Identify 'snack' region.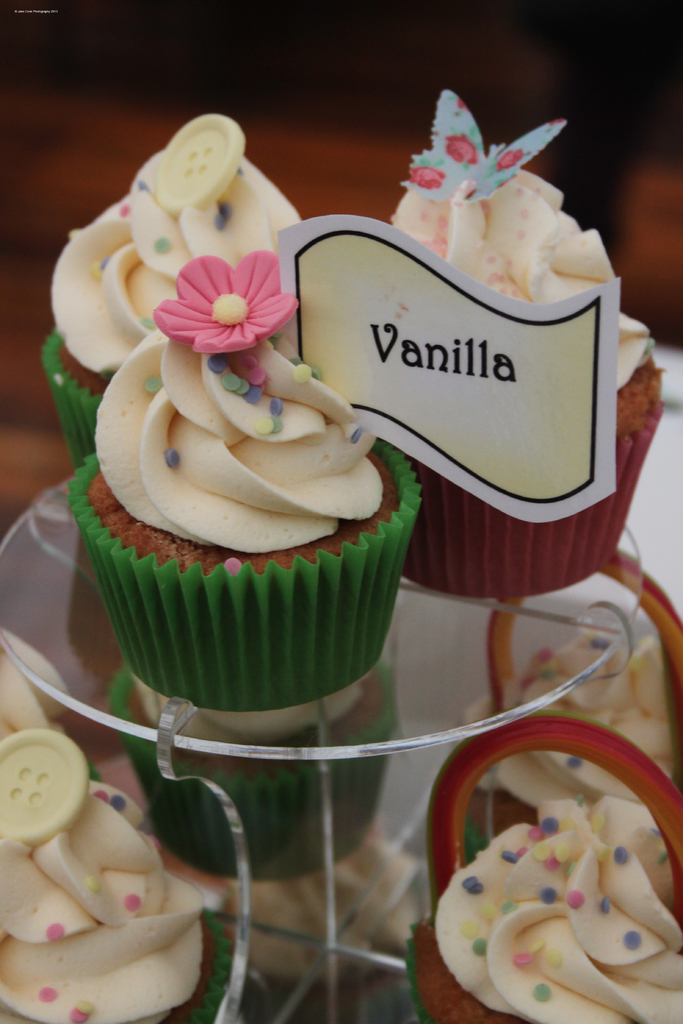
Region: <region>458, 548, 682, 772</region>.
